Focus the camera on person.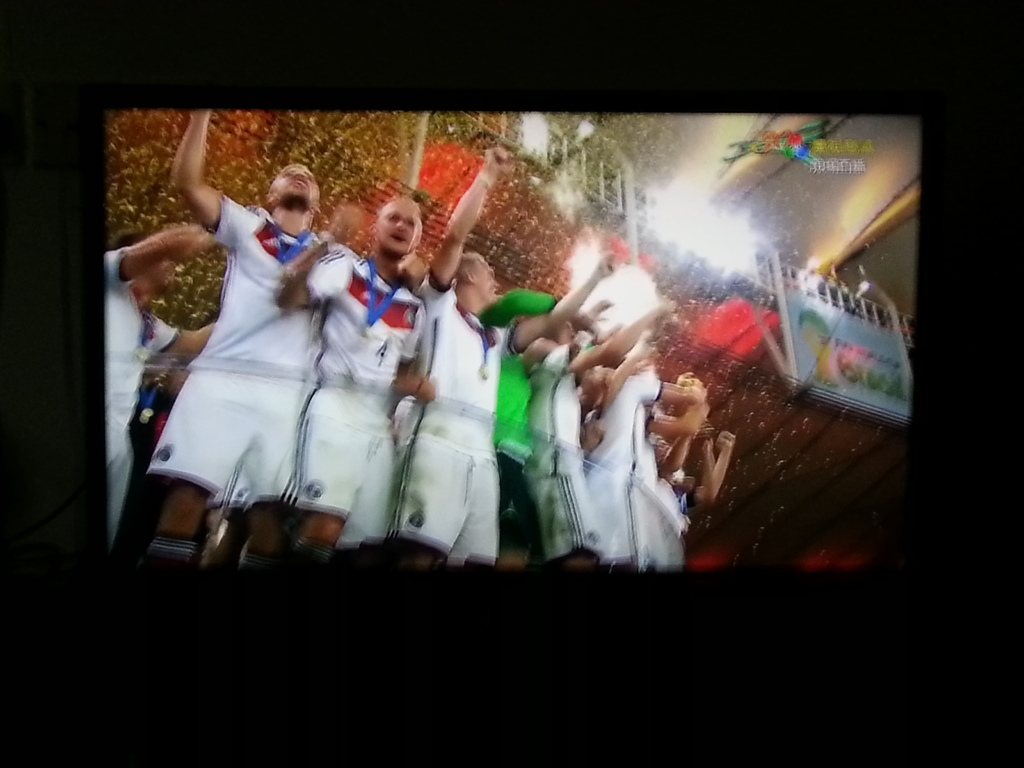
Focus region: 645,383,724,577.
